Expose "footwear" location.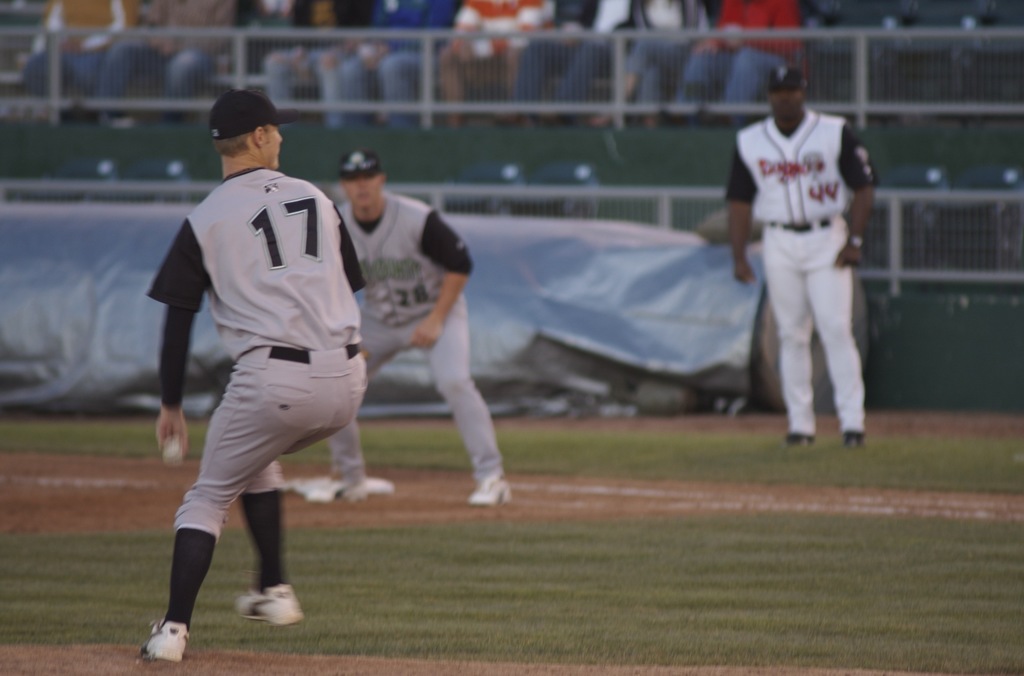
Exposed at box(843, 431, 870, 450).
